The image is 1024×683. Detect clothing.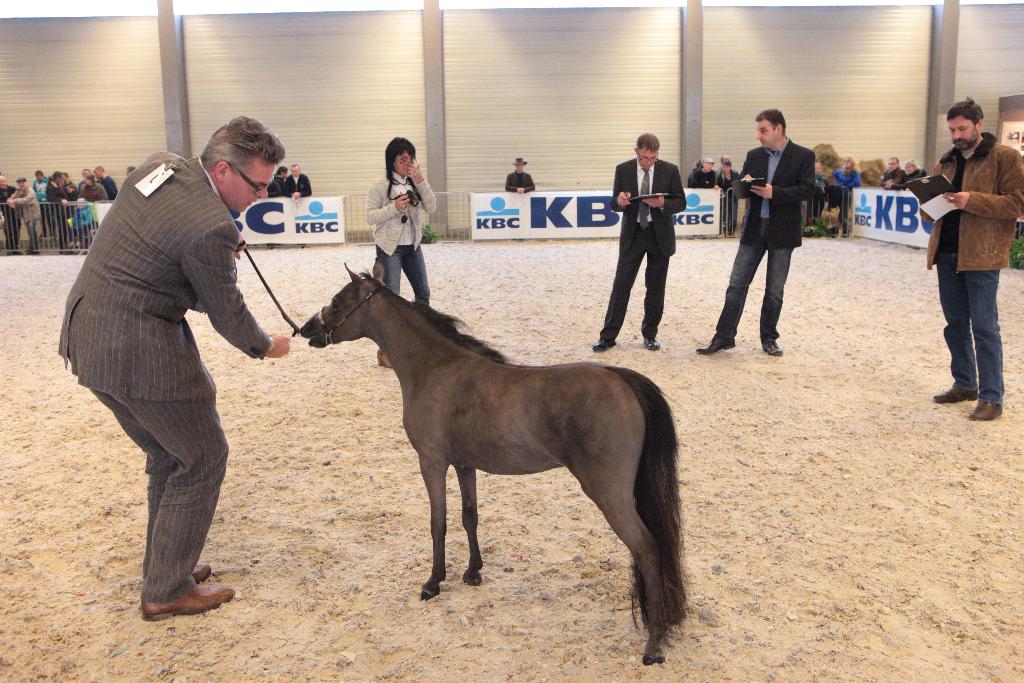
Detection: [left=509, top=169, right=540, bottom=194].
